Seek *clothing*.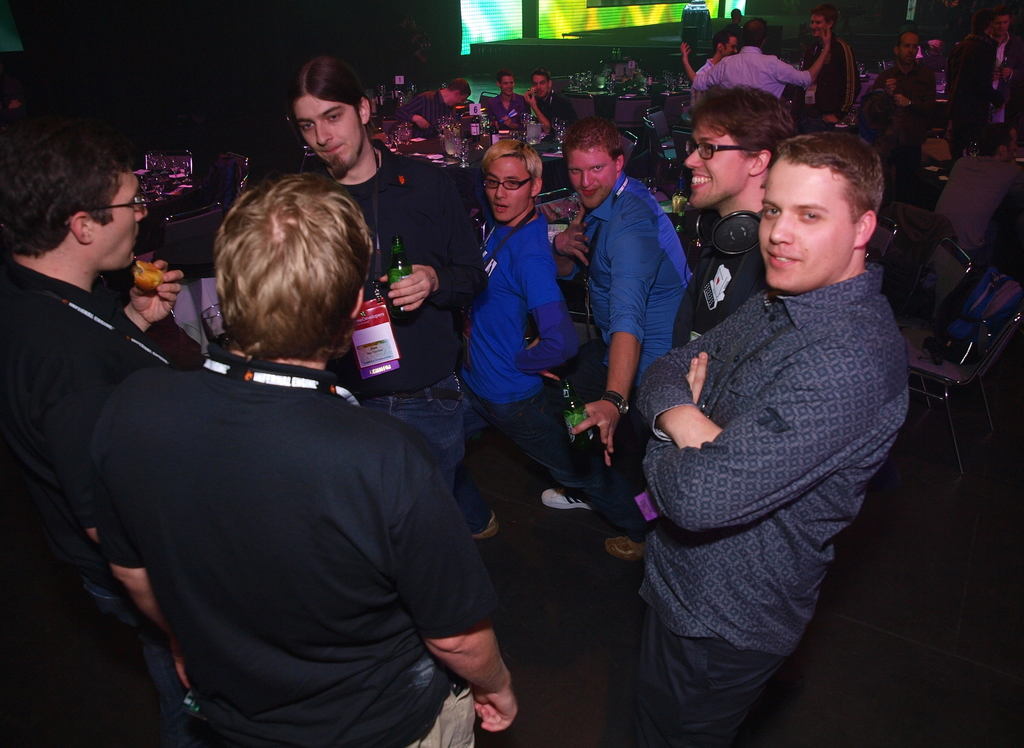
{"left": 471, "top": 216, "right": 652, "bottom": 546}.
